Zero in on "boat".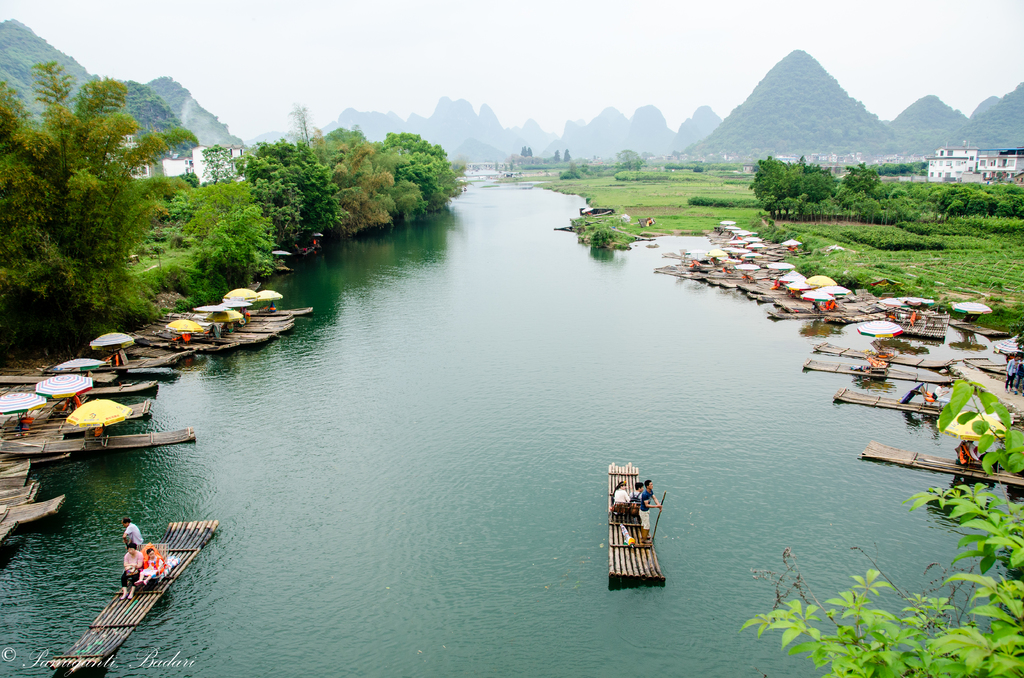
Zeroed in: l=79, t=378, r=156, b=396.
